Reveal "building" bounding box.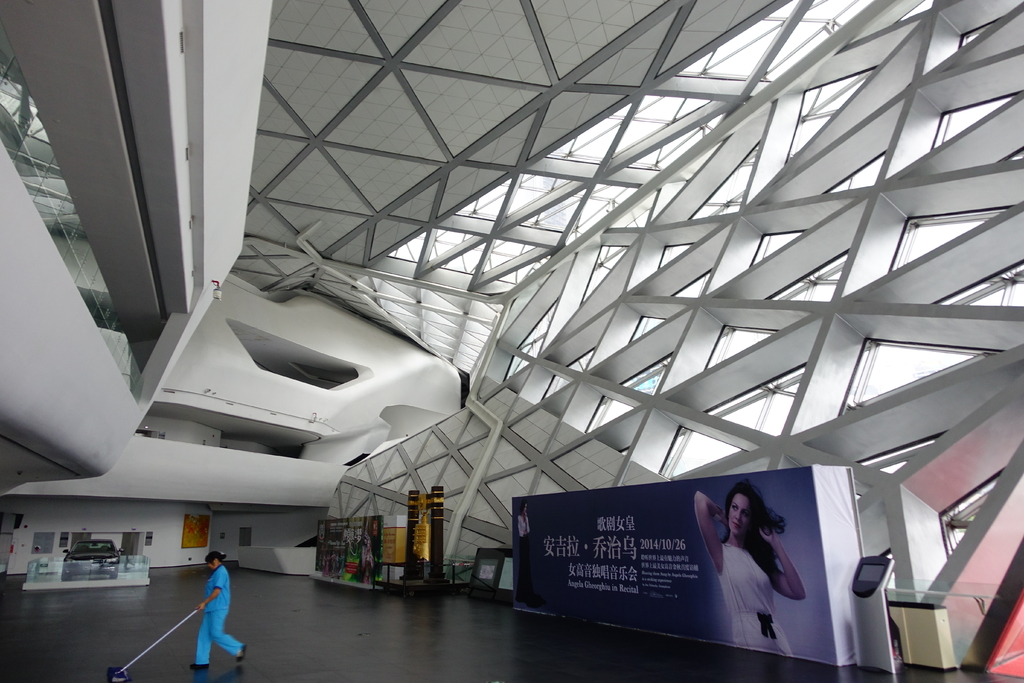
Revealed: bbox=(0, 0, 1023, 682).
